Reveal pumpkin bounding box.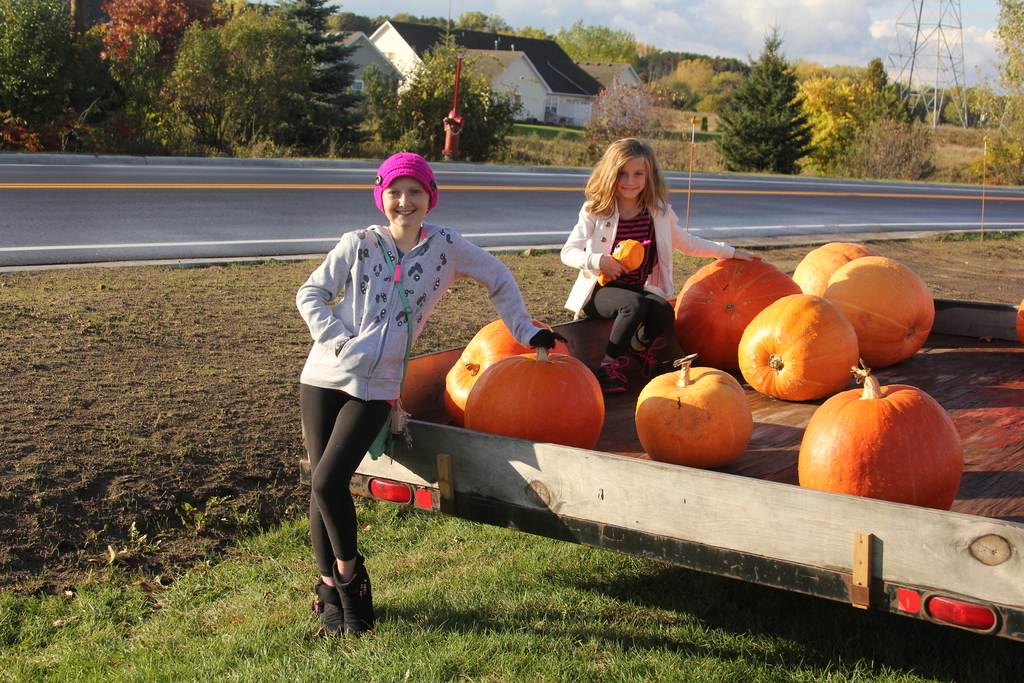
Revealed: rect(794, 242, 880, 299).
